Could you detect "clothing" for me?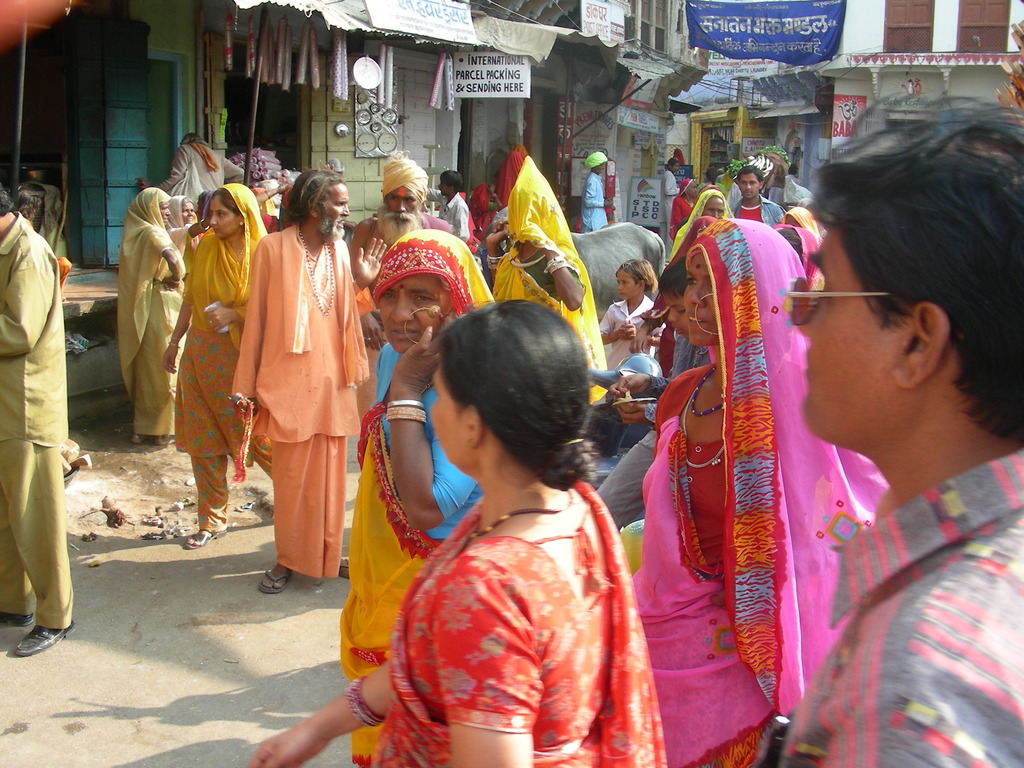
Detection result: bbox=[157, 141, 249, 213].
